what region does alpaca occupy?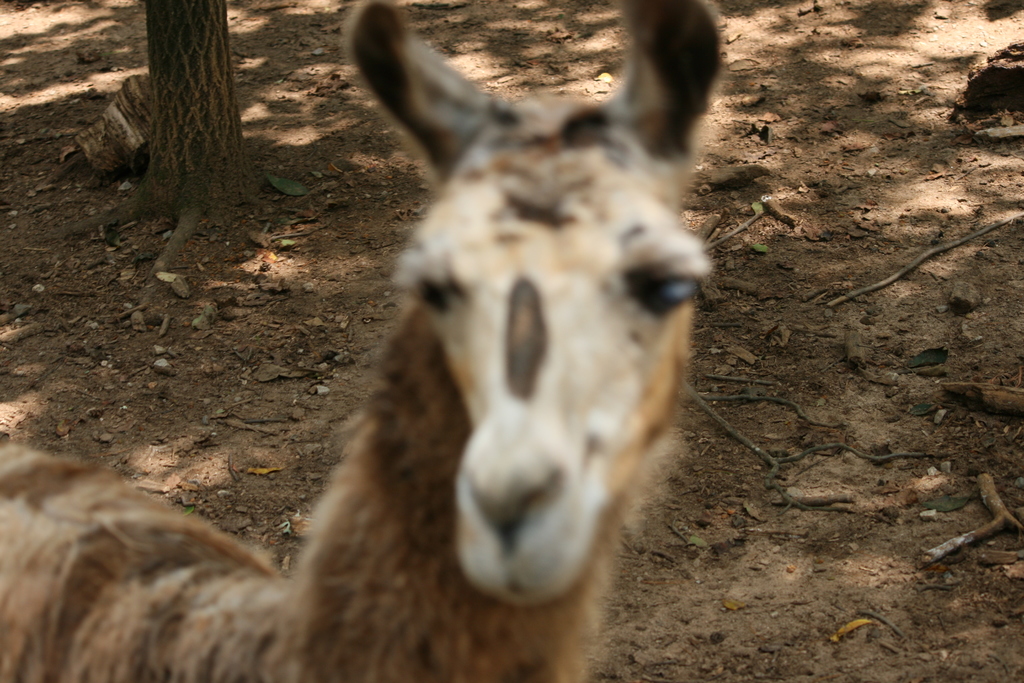
<box>0,0,736,682</box>.
